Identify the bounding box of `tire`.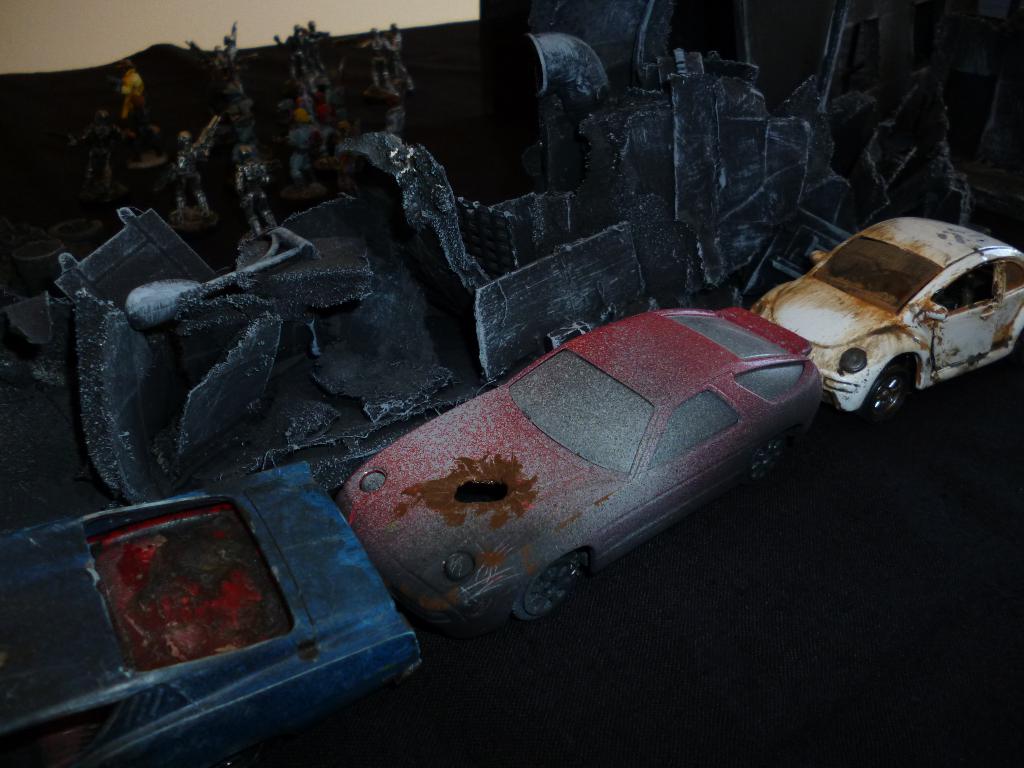
872 356 914 415.
